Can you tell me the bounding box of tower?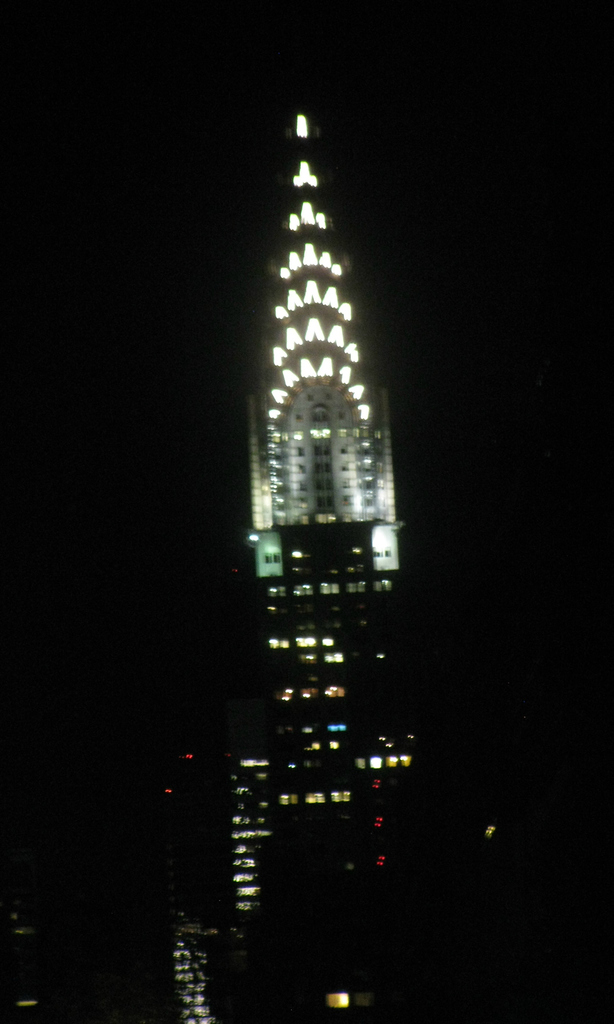
detection(170, 105, 417, 1023).
